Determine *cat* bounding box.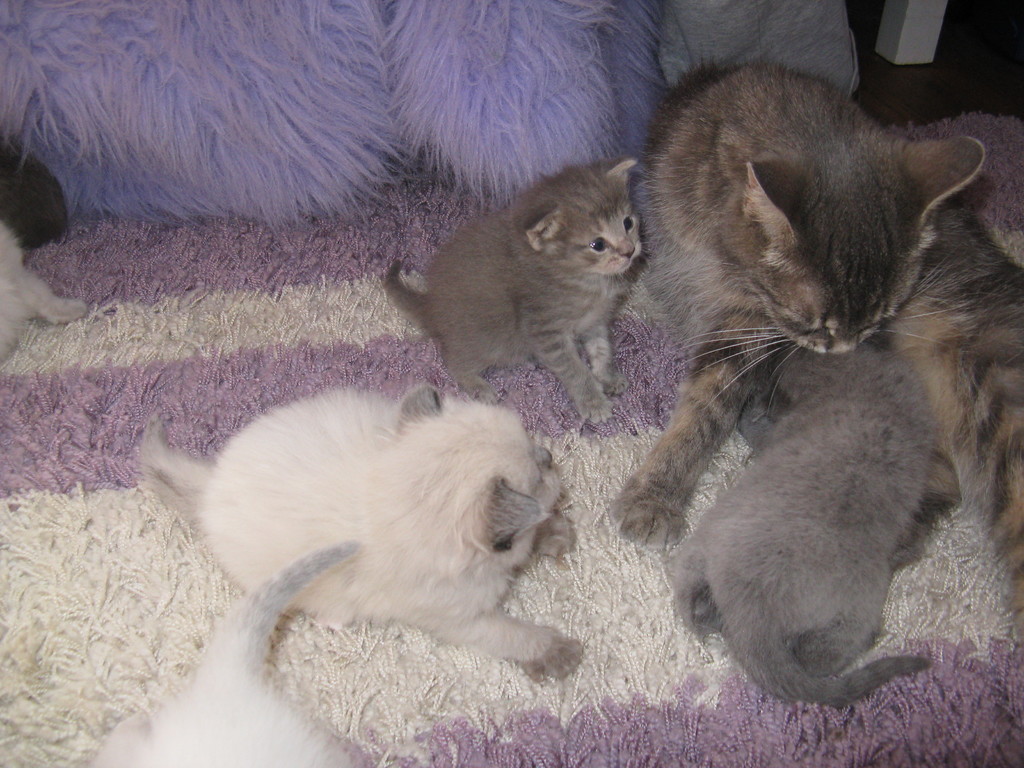
Determined: <box>381,149,654,423</box>.
